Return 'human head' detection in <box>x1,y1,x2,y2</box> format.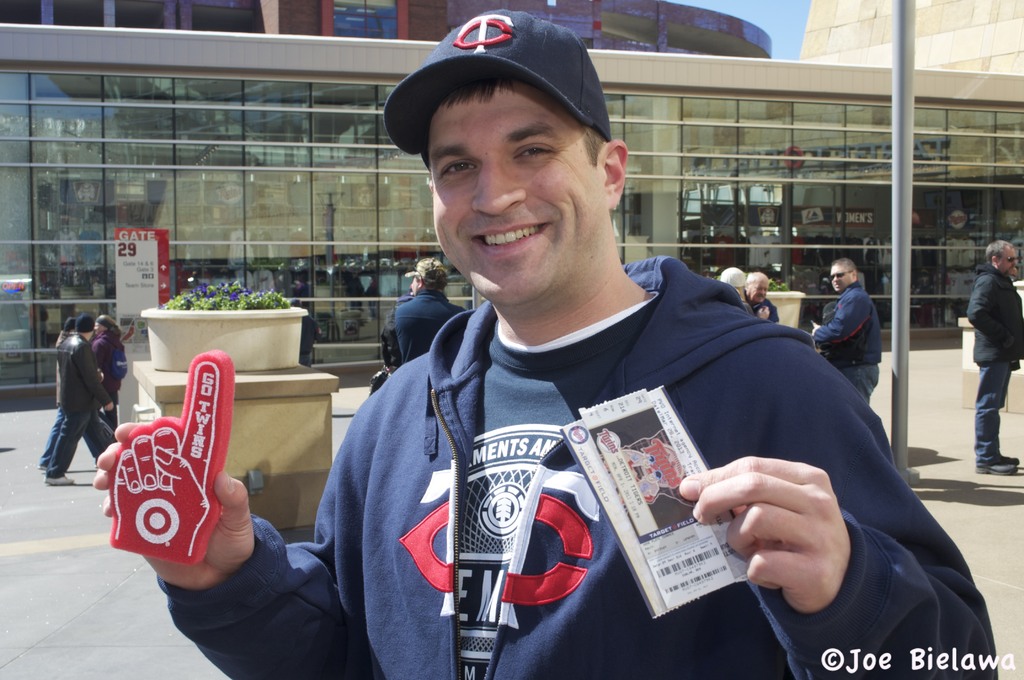
<box>744,271,772,305</box>.
